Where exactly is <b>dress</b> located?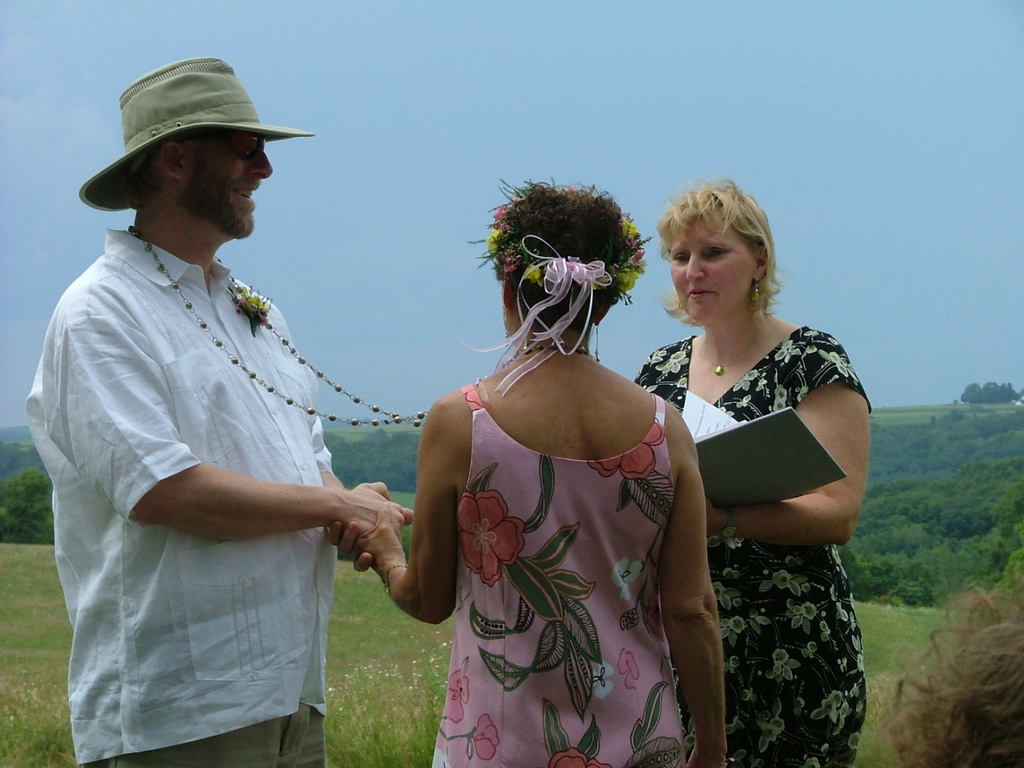
Its bounding box is x1=409, y1=318, x2=710, y2=742.
